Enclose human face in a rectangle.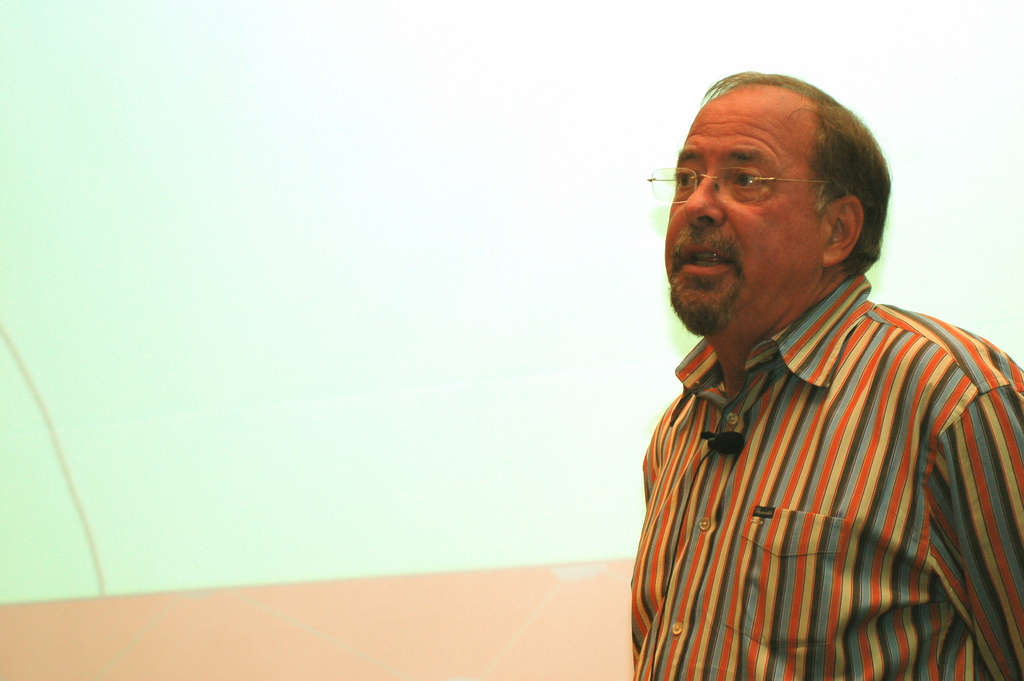
detection(667, 88, 824, 324).
